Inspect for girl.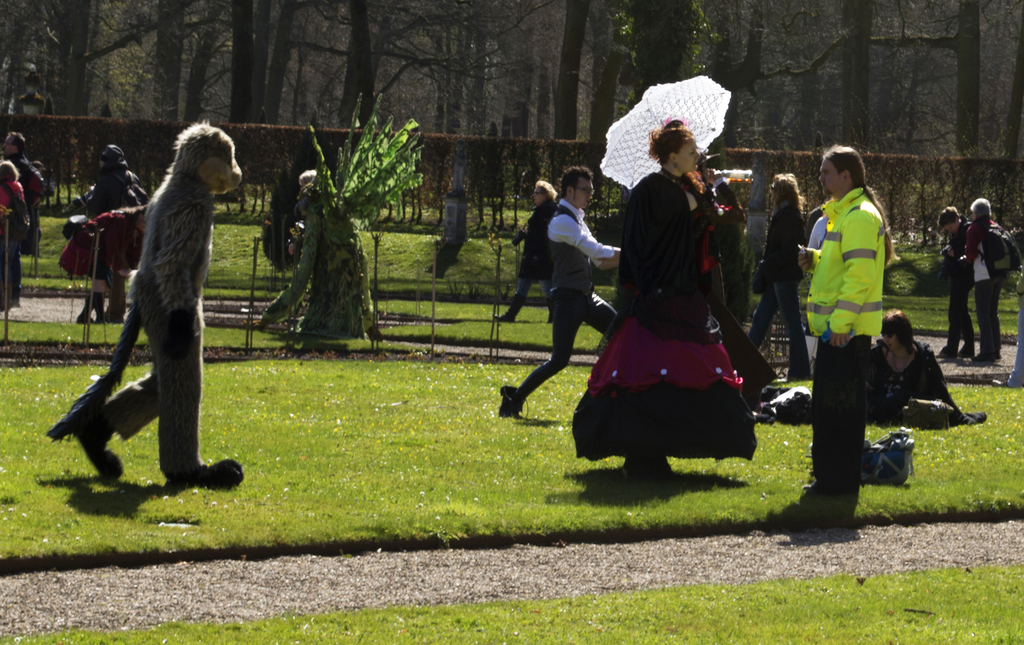
Inspection: region(57, 204, 156, 322).
